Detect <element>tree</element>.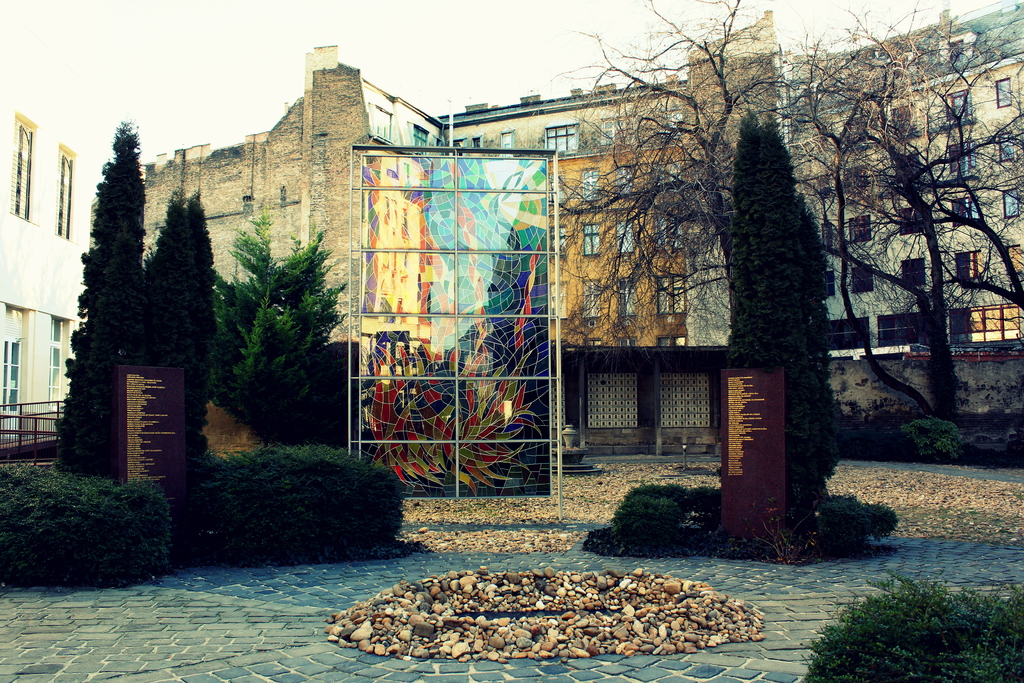
Detected at crop(136, 182, 216, 465).
